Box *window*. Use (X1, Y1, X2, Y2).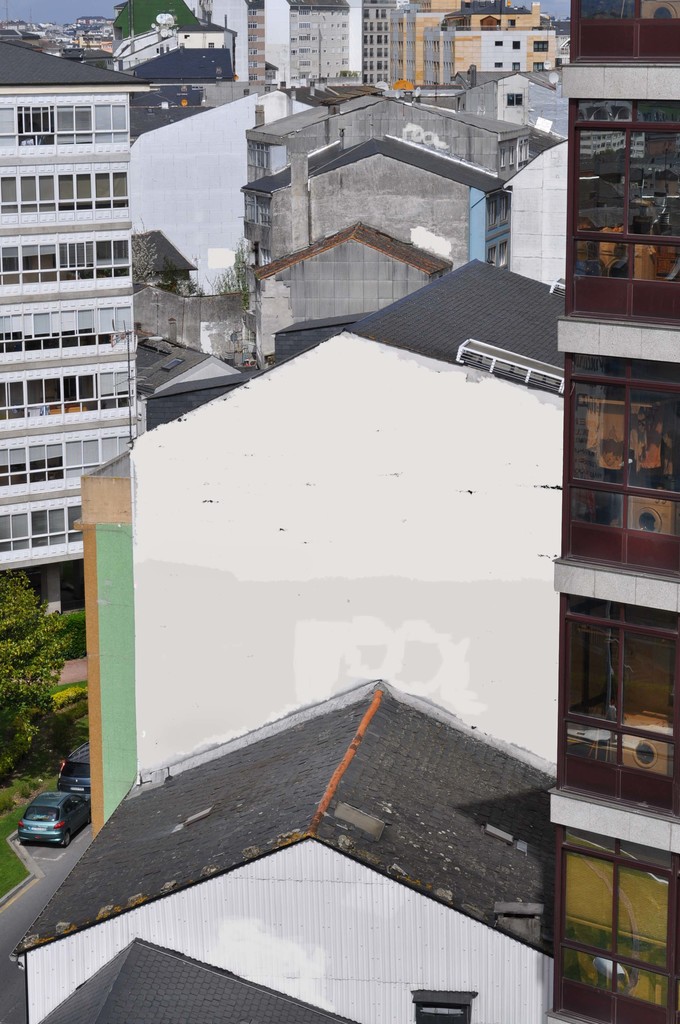
(508, 95, 522, 106).
